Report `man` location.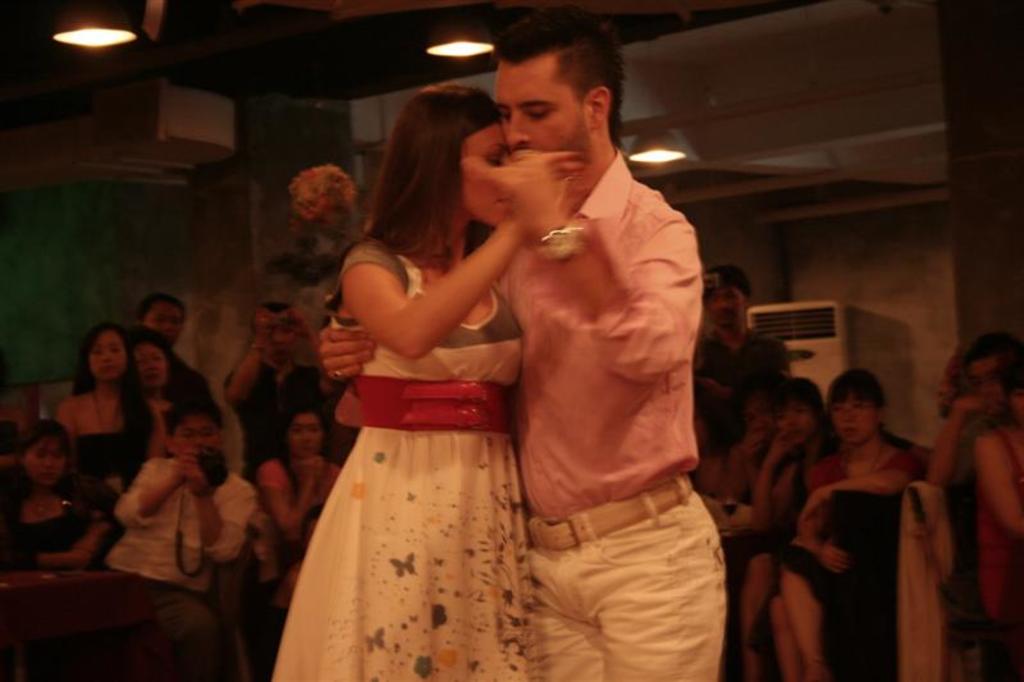
Report: bbox=(691, 261, 804, 430).
